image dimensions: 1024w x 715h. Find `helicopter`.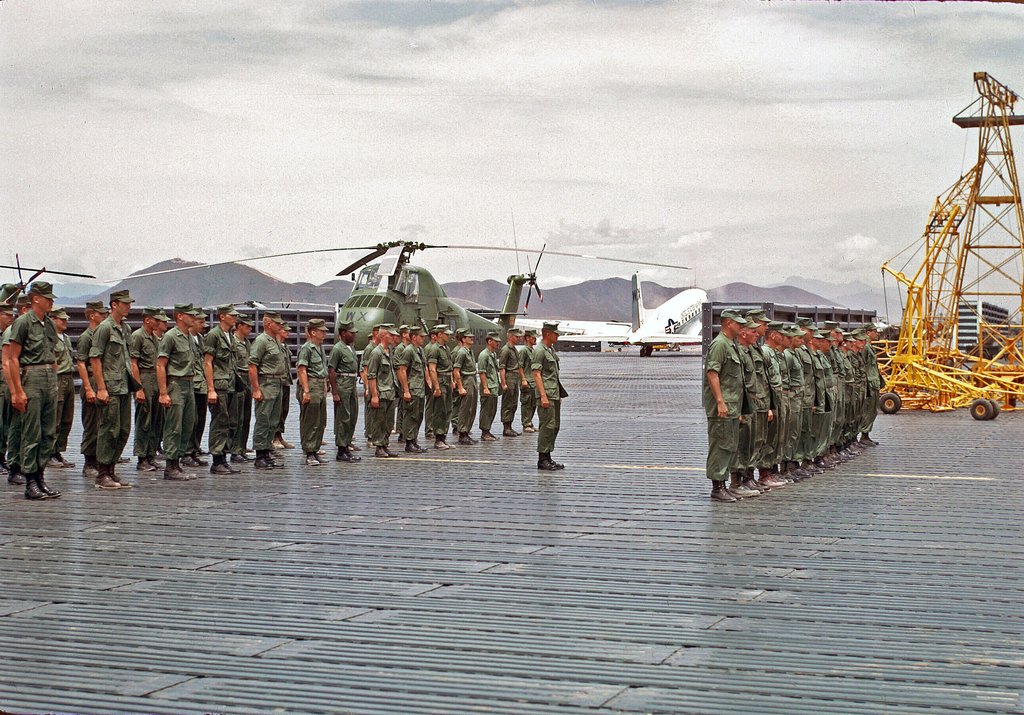
detection(0, 251, 96, 305).
